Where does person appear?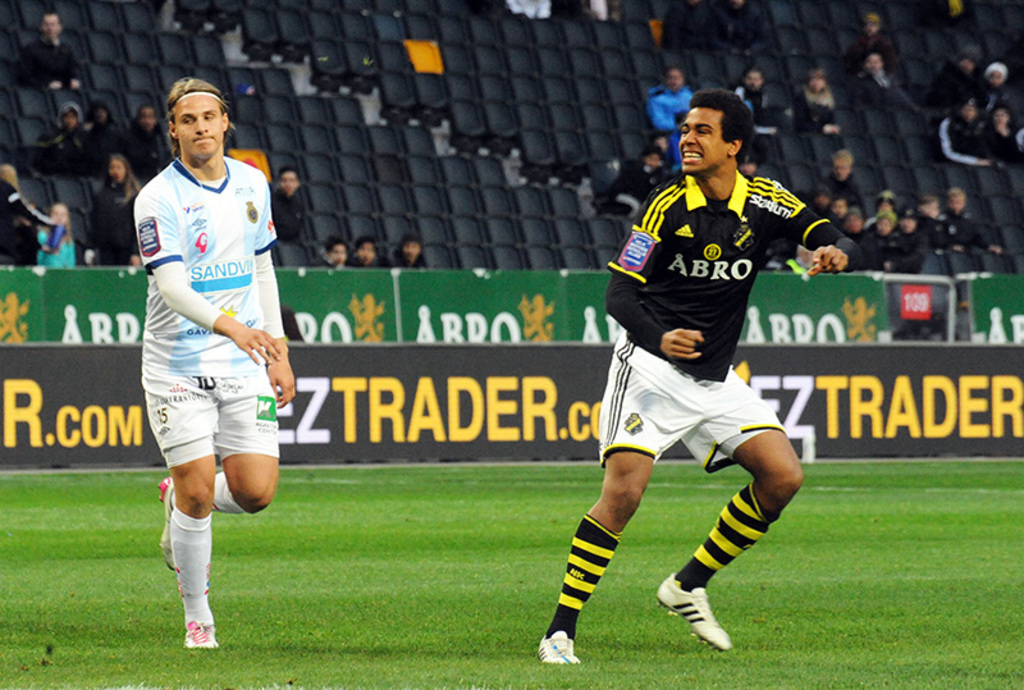
Appears at BBox(312, 230, 352, 269).
